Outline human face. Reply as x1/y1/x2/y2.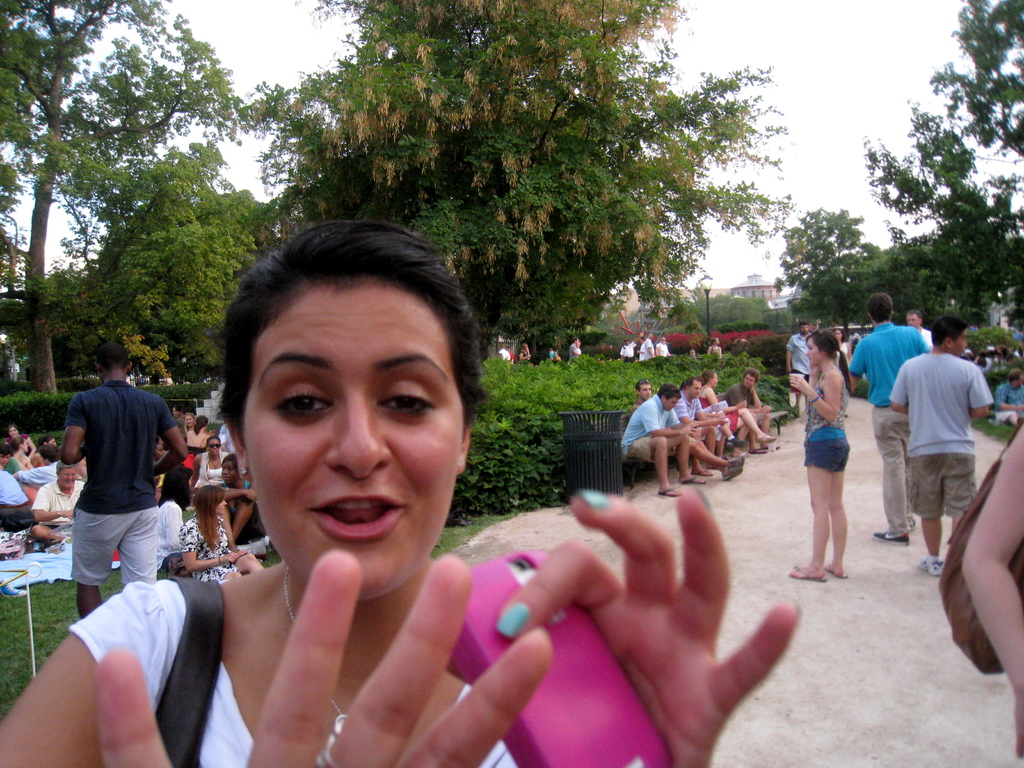
800/323/811/337.
